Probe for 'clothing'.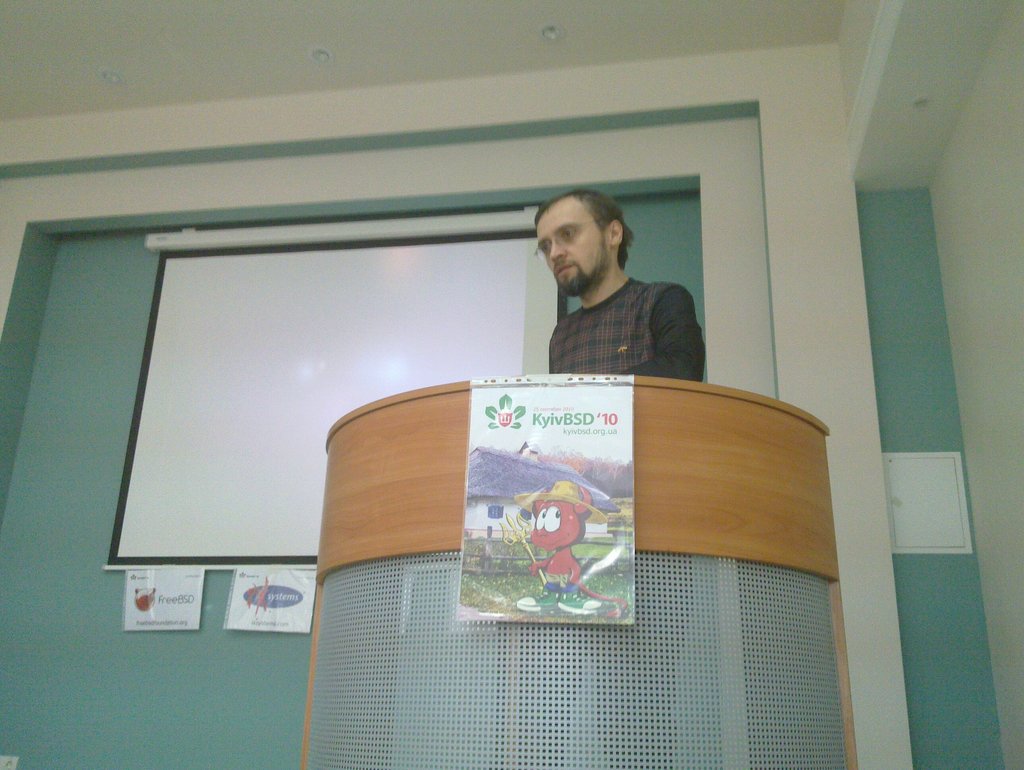
Probe result: <bbox>527, 527, 572, 586</bbox>.
